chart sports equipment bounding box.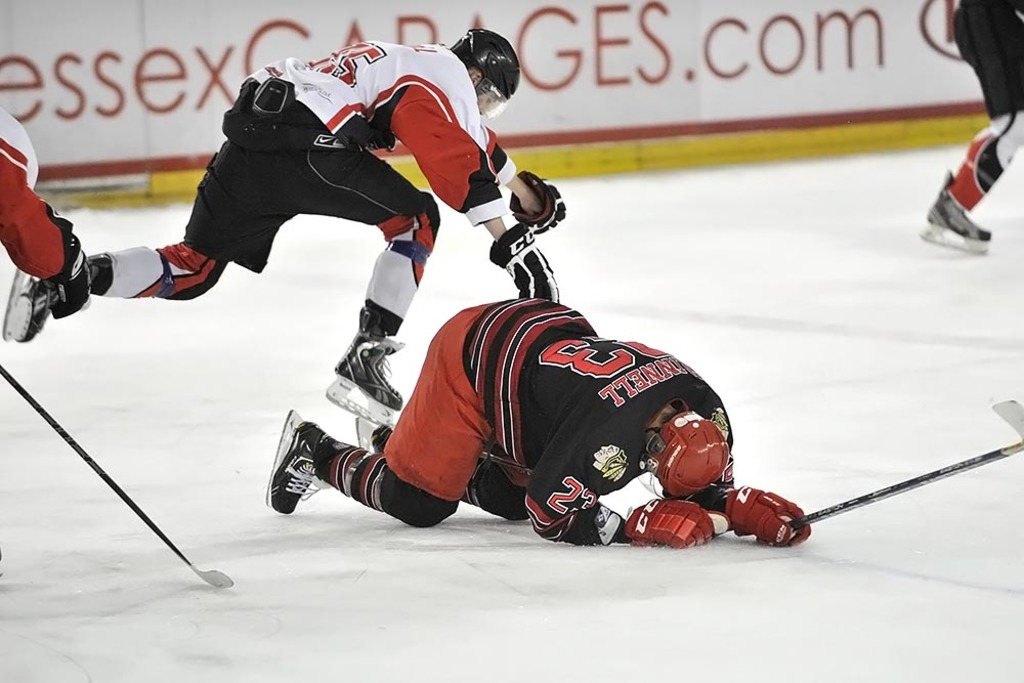
Charted: [922,169,988,254].
